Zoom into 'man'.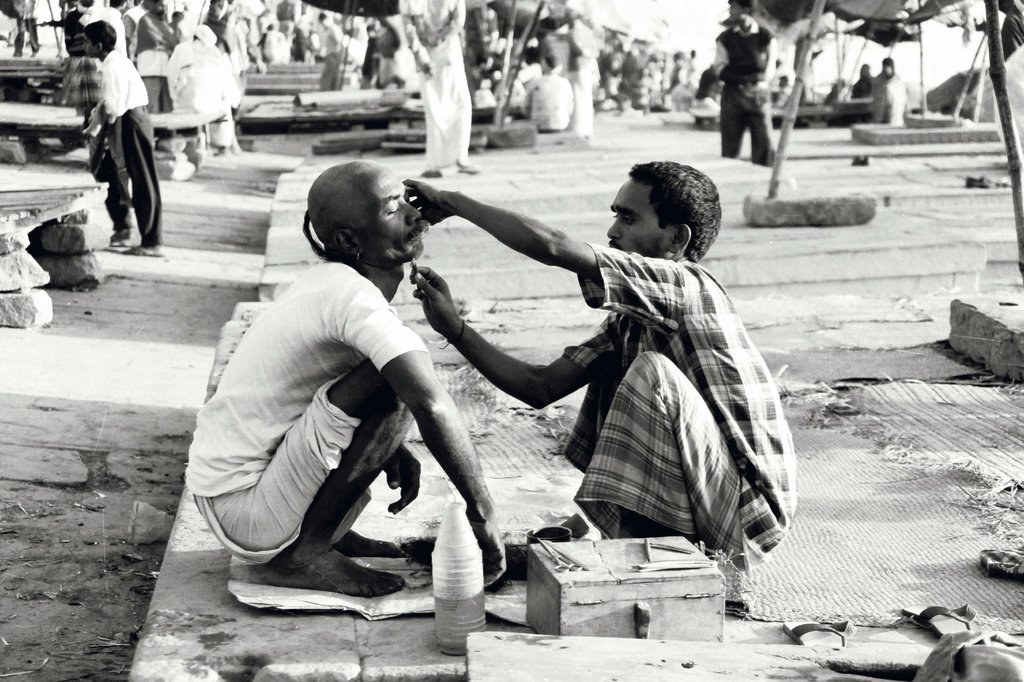
Zoom target: 197,0,244,154.
